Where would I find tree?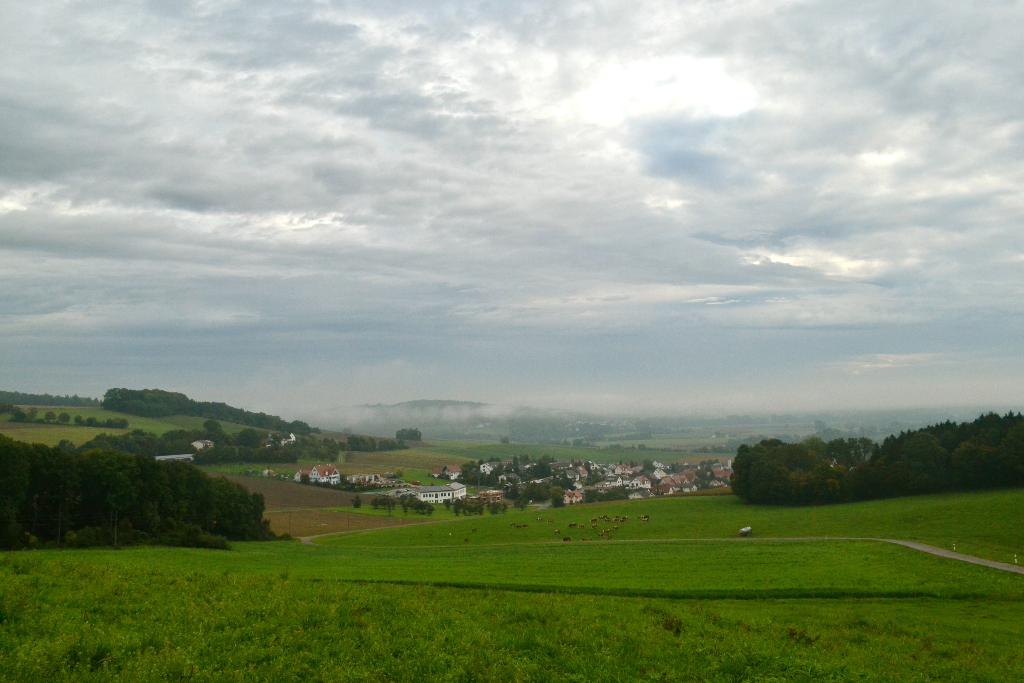
At [x1=701, y1=465, x2=706, y2=465].
